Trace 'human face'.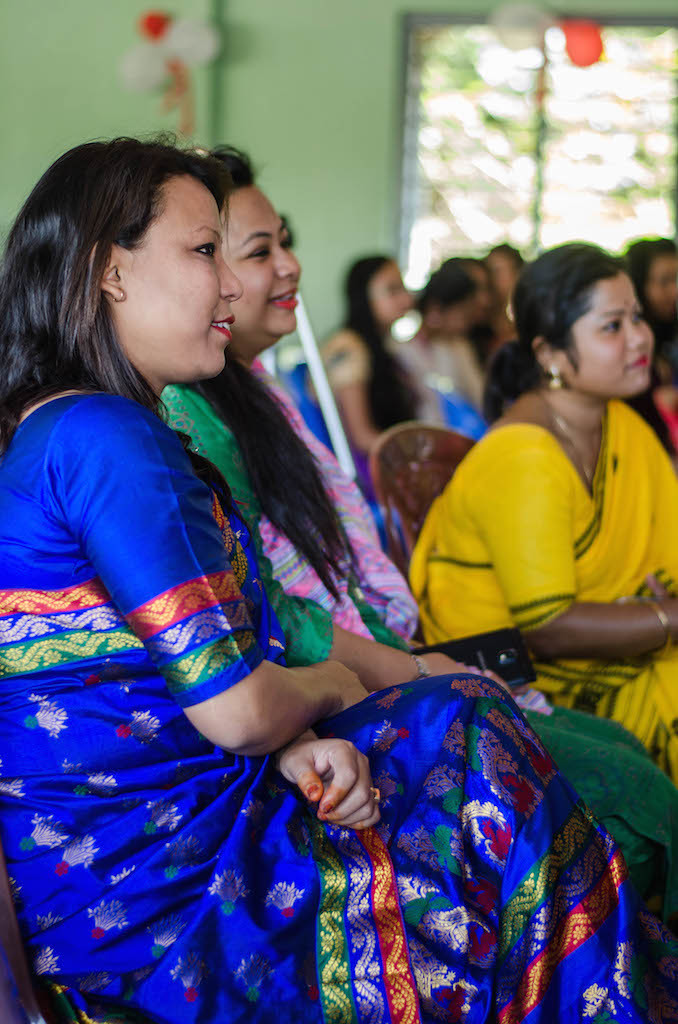
Traced to <bbox>124, 173, 242, 374</bbox>.
